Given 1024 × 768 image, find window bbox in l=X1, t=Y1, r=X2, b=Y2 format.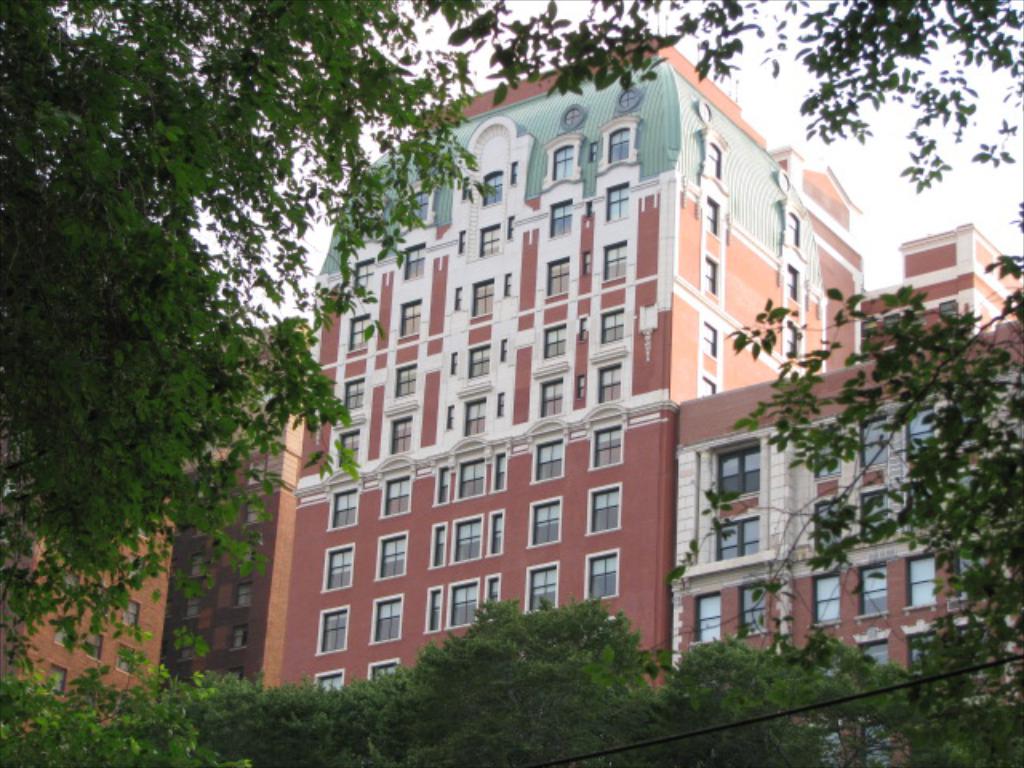
l=382, t=478, r=418, b=514.
